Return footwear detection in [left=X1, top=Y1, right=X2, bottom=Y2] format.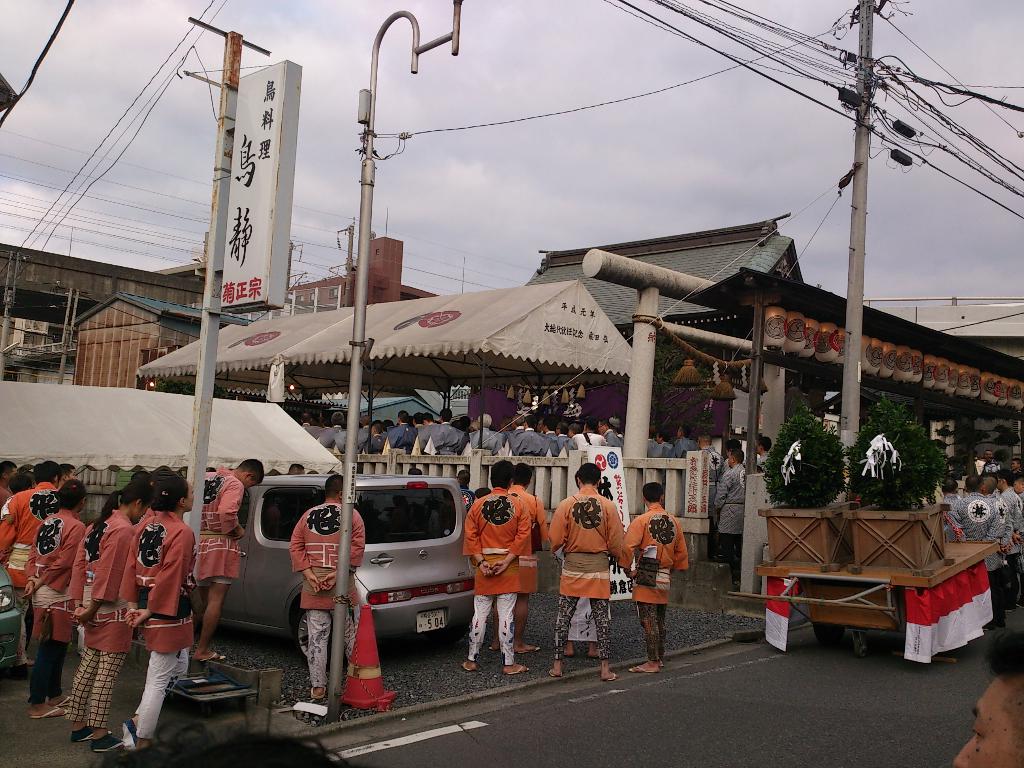
[left=461, top=659, right=479, bottom=674].
